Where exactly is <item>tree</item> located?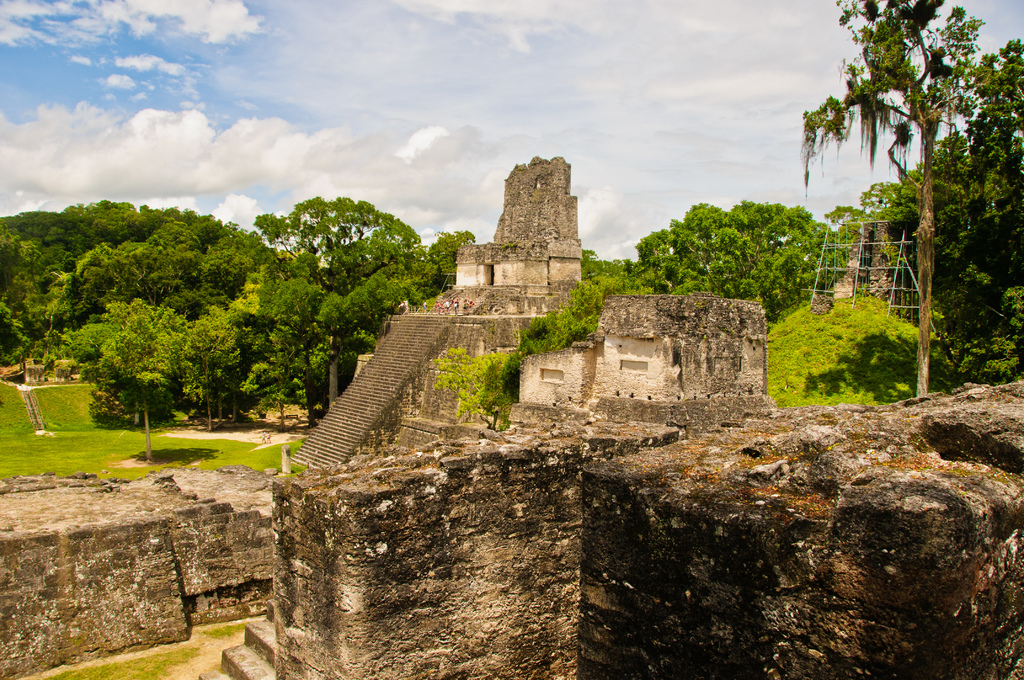
Its bounding box is 801, 0, 988, 395.
